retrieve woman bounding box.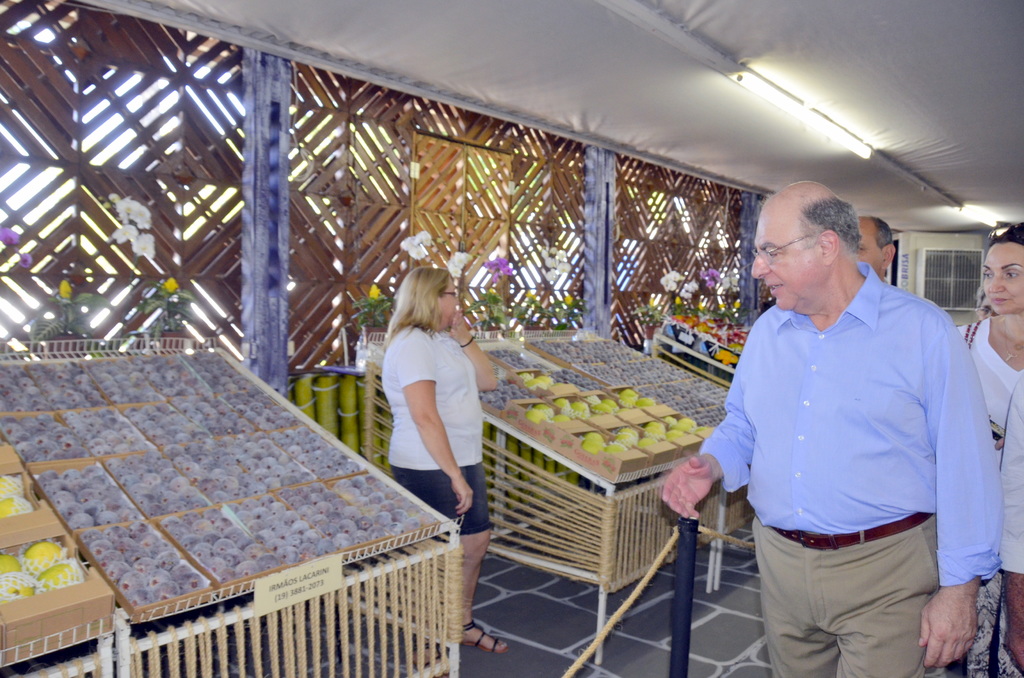
Bounding box: <bbox>956, 225, 1023, 677</bbox>.
